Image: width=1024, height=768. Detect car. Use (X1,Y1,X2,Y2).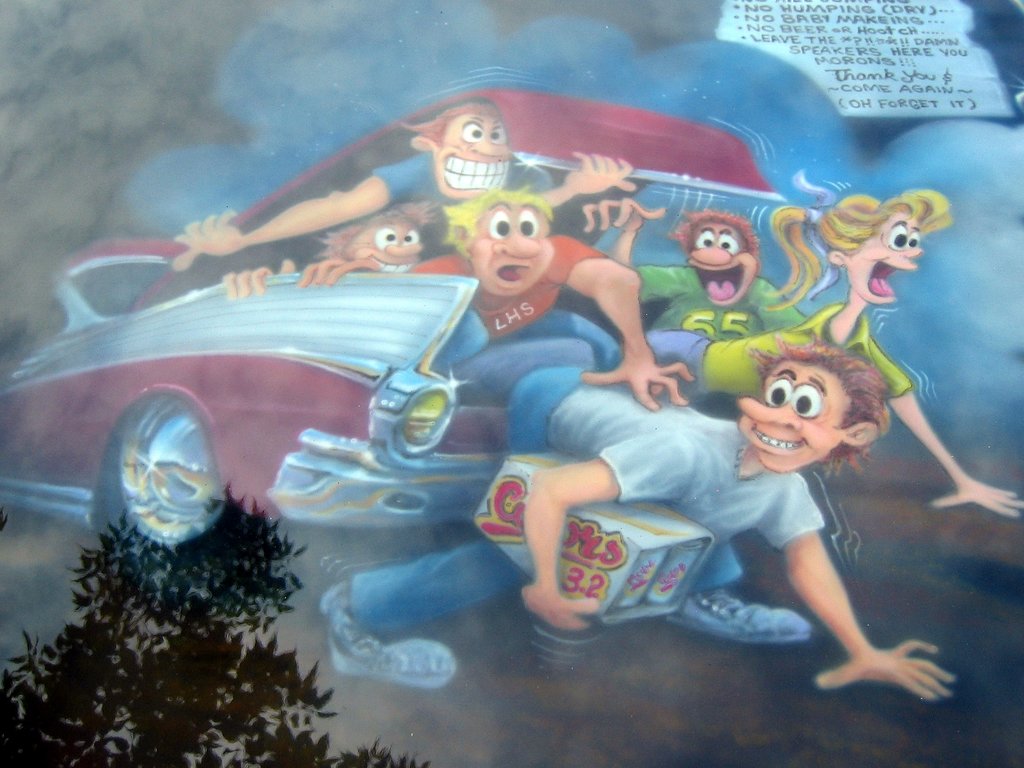
(0,214,545,584).
